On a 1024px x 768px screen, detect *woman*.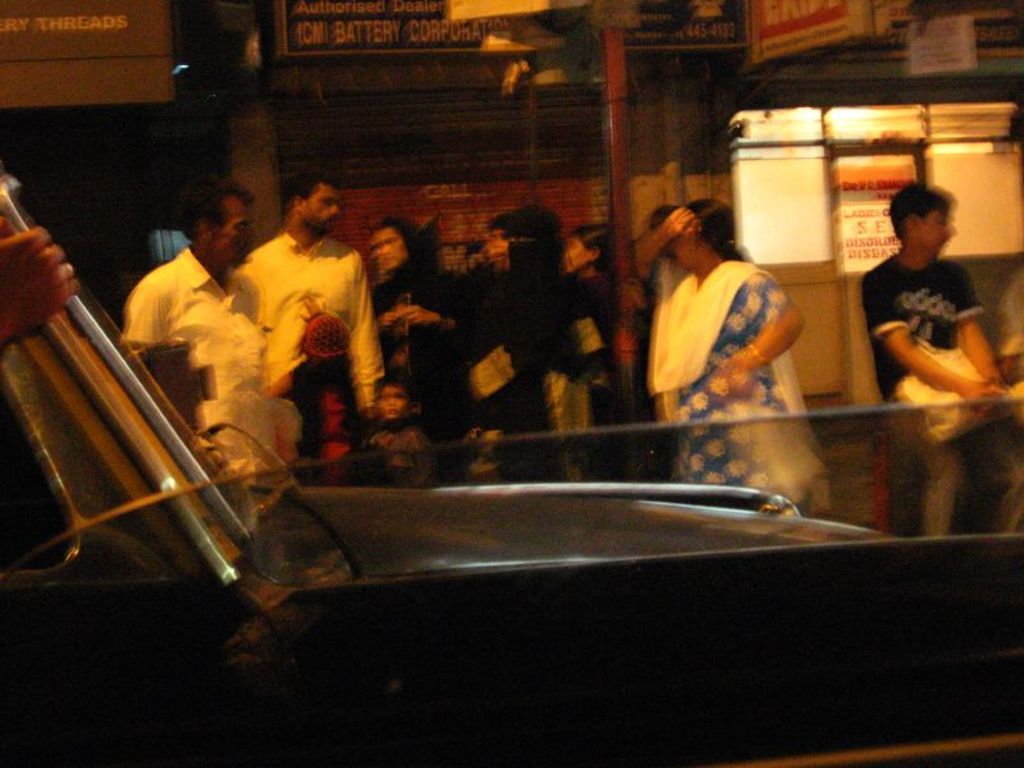
locate(649, 197, 826, 524).
